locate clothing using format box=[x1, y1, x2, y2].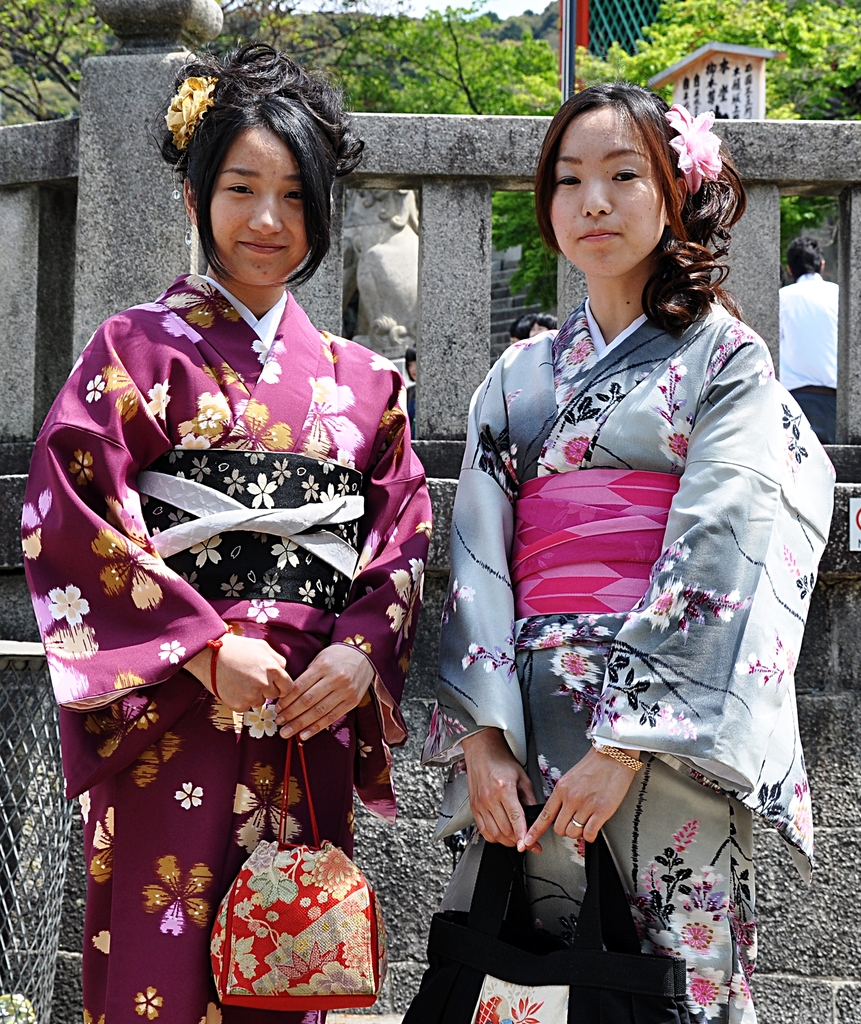
box=[767, 259, 849, 447].
